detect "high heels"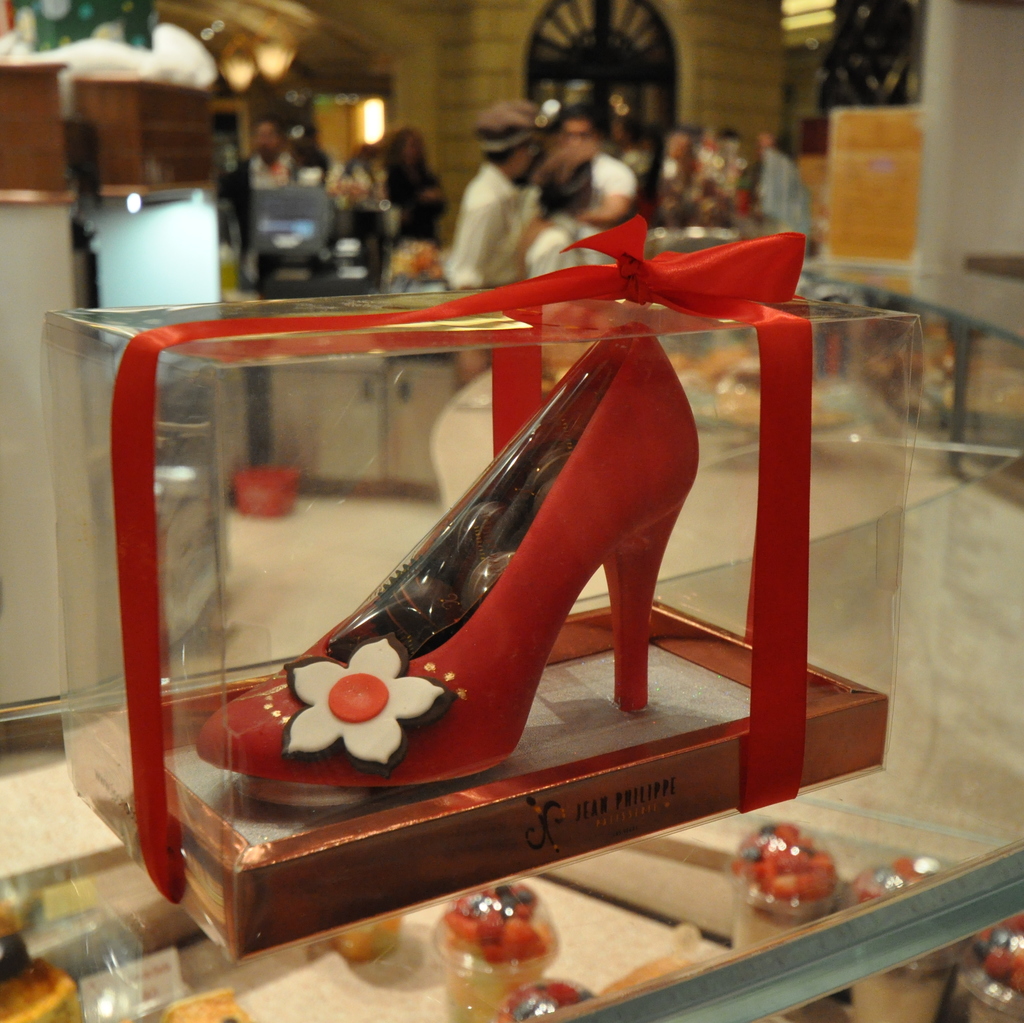
{"x1": 193, "y1": 315, "x2": 741, "y2": 828}
